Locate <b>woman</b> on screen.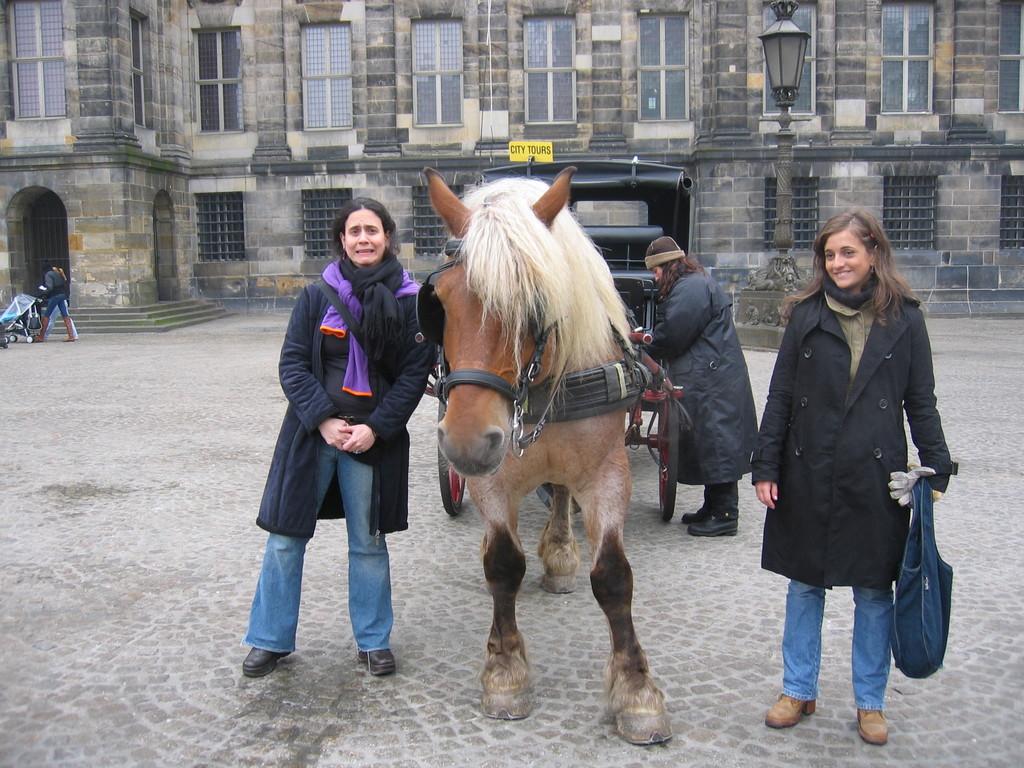
On screen at [left=228, top=195, right=431, bottom=678].
